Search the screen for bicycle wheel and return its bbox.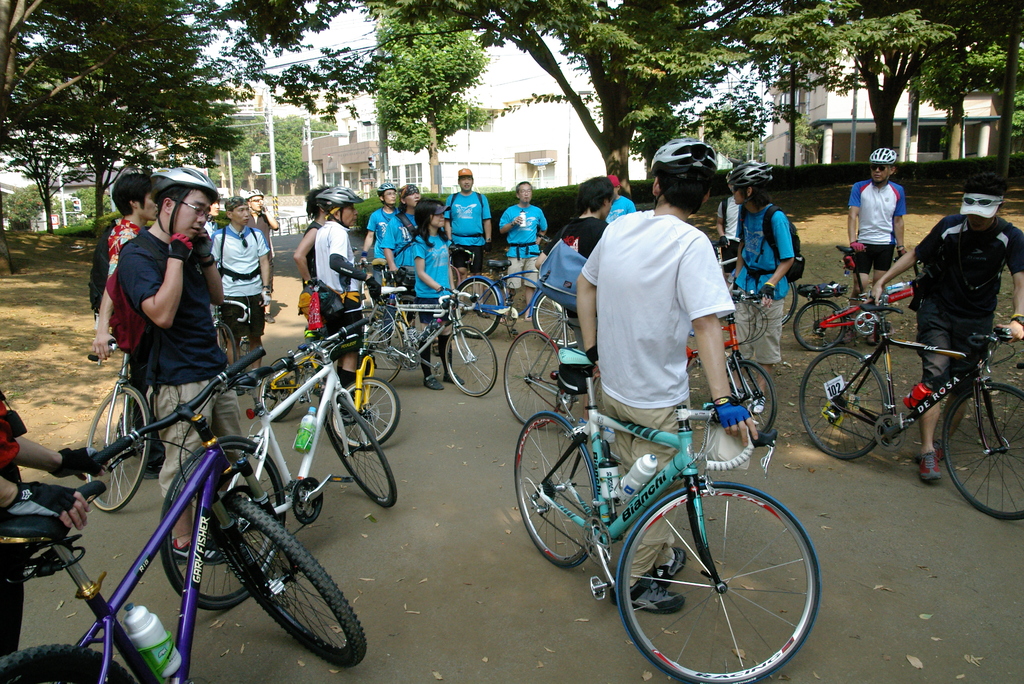
Found: BBox(257, 352, 296, 421).
